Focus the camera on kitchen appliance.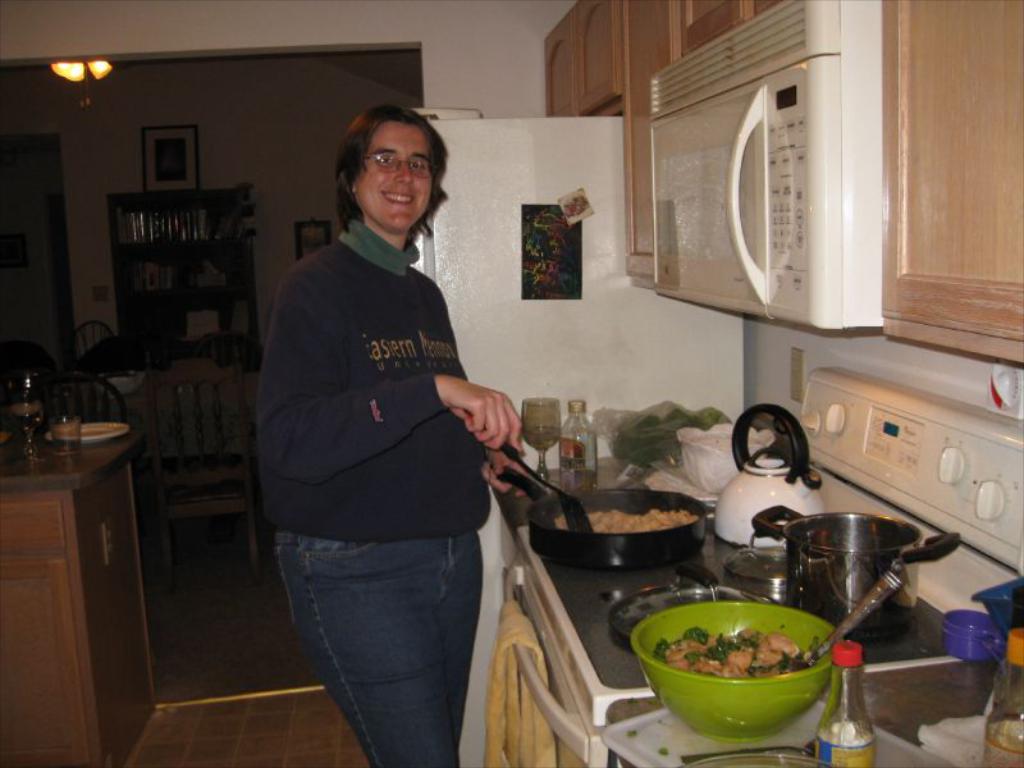
Focus region: 652 0 886 329.
